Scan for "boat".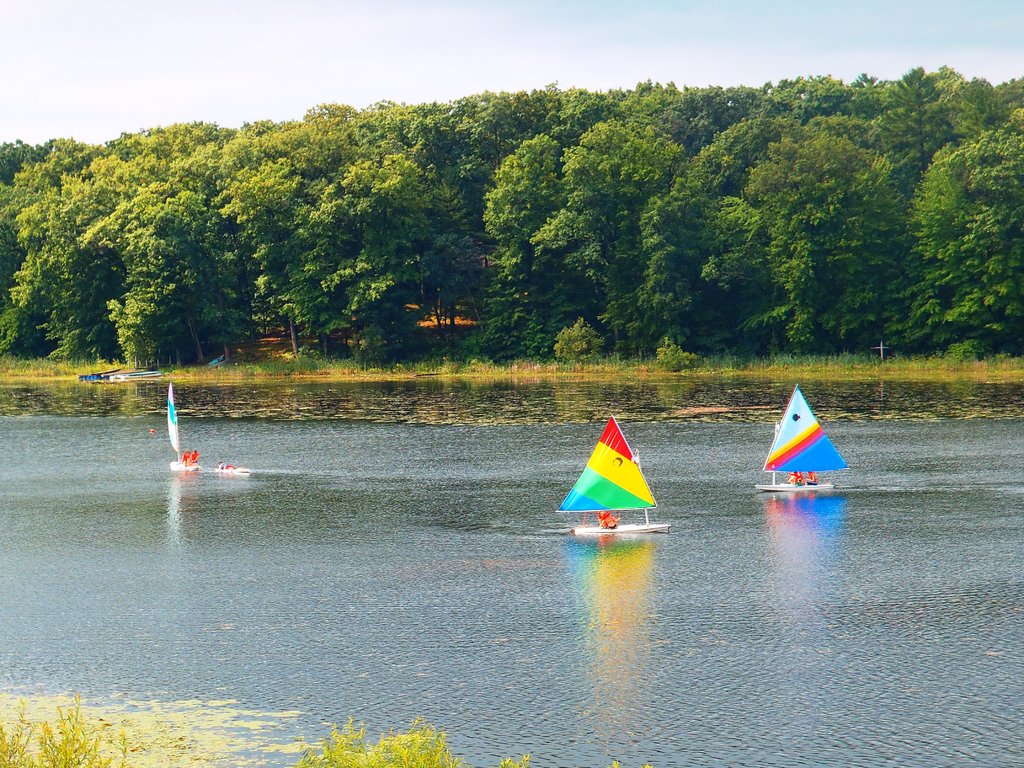
Scan result: (551,408,685,544).
